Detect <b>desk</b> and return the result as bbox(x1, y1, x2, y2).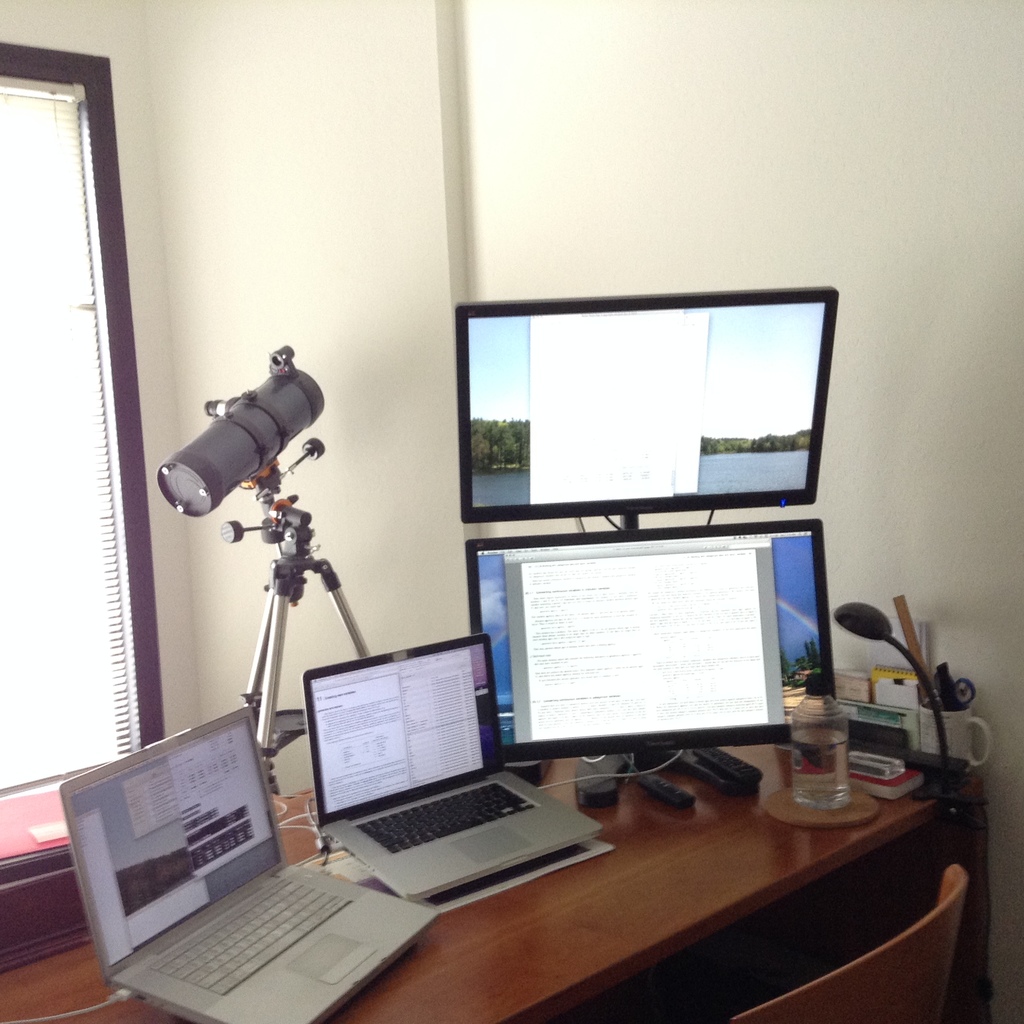
bbox(90, 644, 956, 1001).
